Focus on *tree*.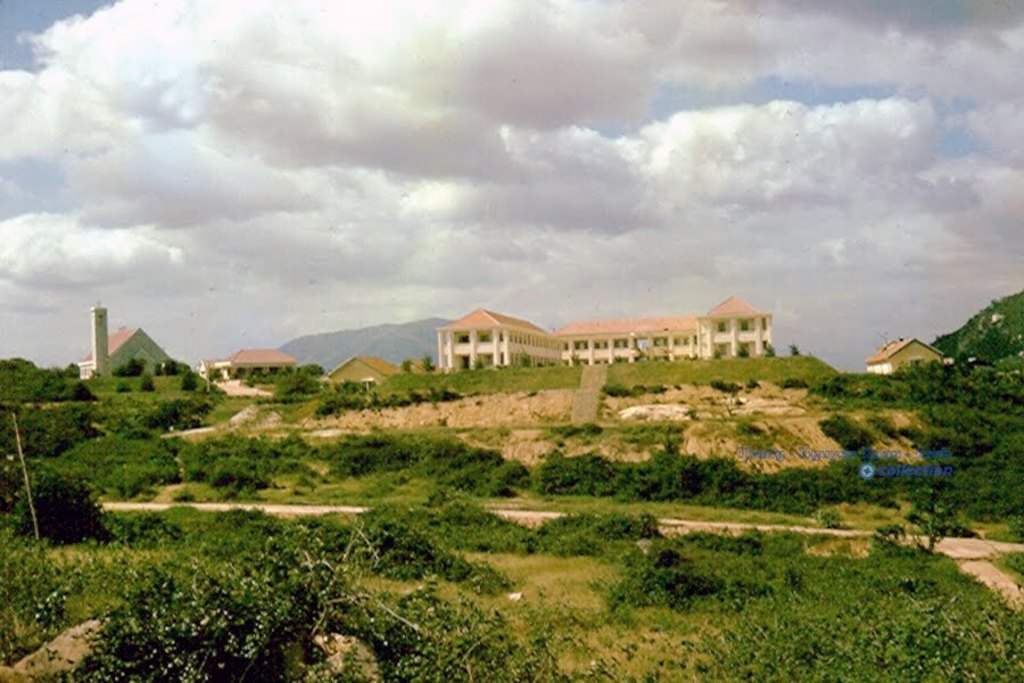
Focused at pyautogui.locateOnScreen(959, 310, 1023, 362).
